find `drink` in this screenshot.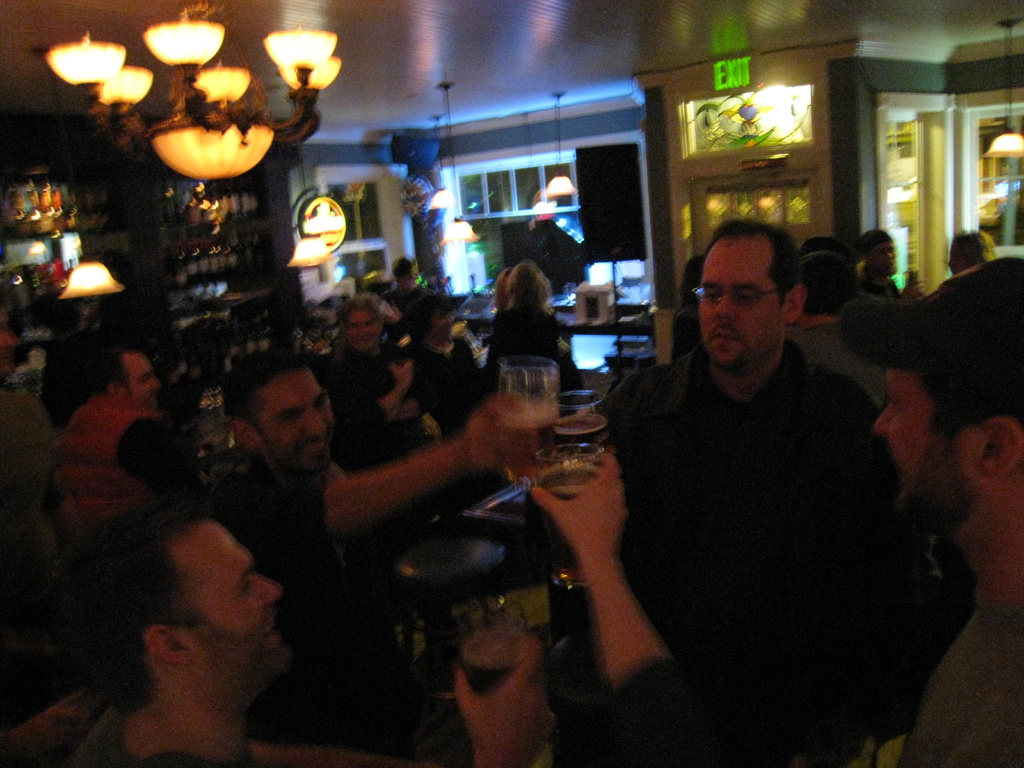
The bounding box for `drink` is <region>497, 358, 558, 477</region>.
